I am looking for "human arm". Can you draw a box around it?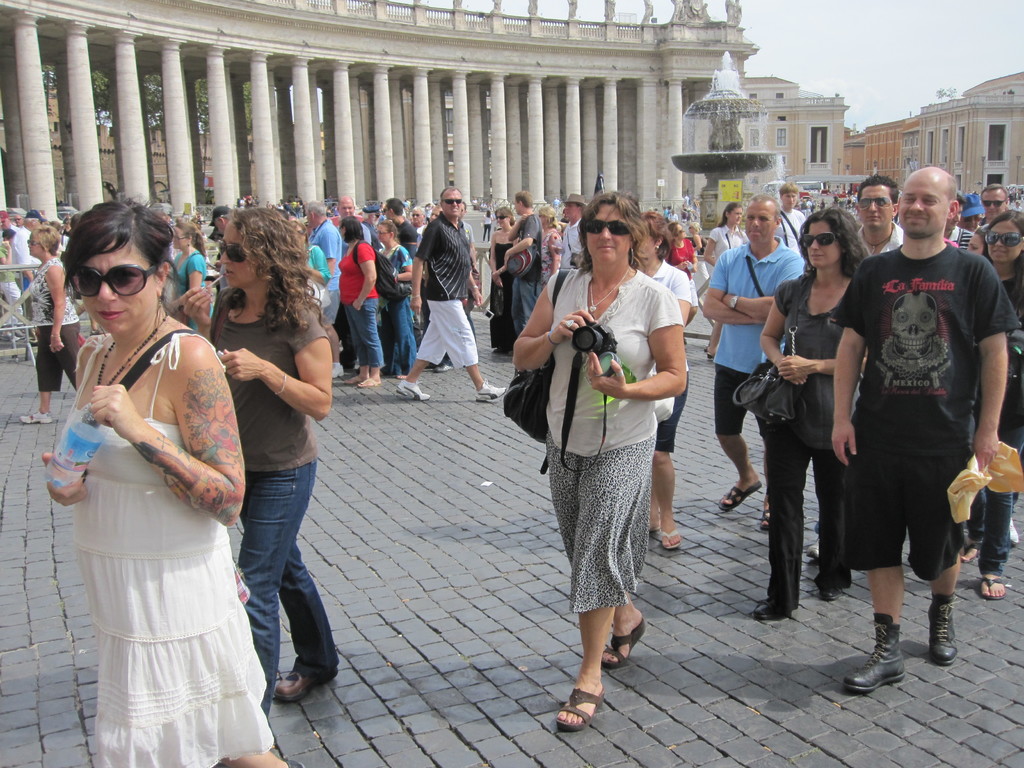
Sure, the bounding box is {"left": 825, "top": 259, "right": 870, "bottom": 463}.
